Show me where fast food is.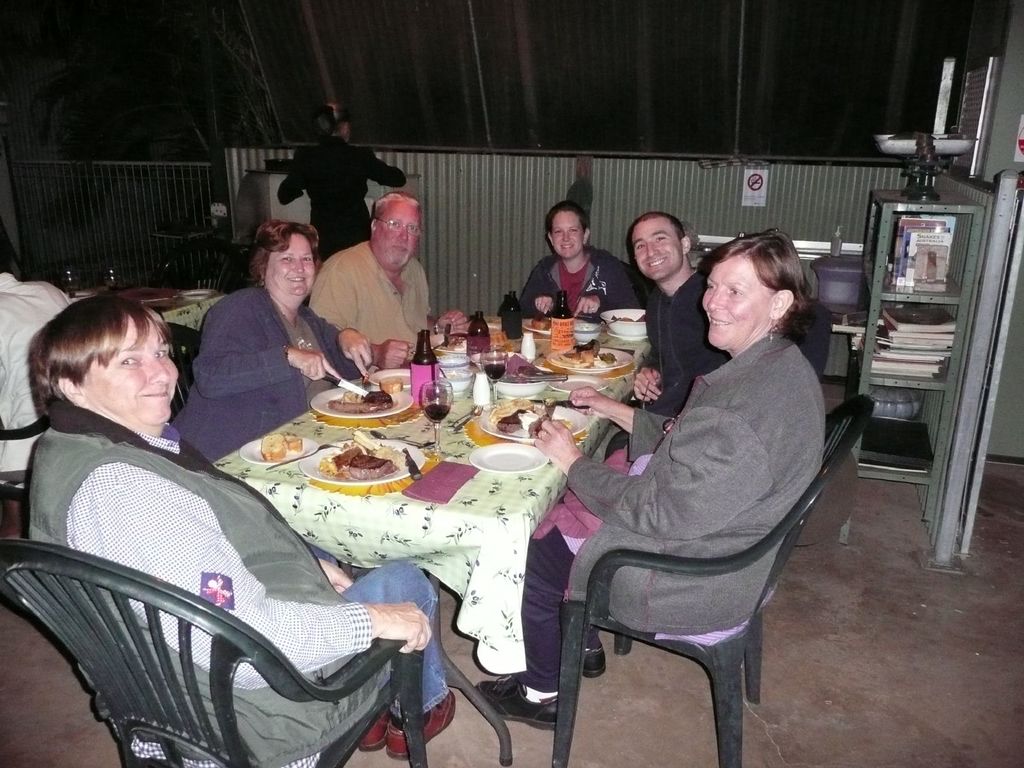
fast food is at bbox=[570, 337, 600, 354].
